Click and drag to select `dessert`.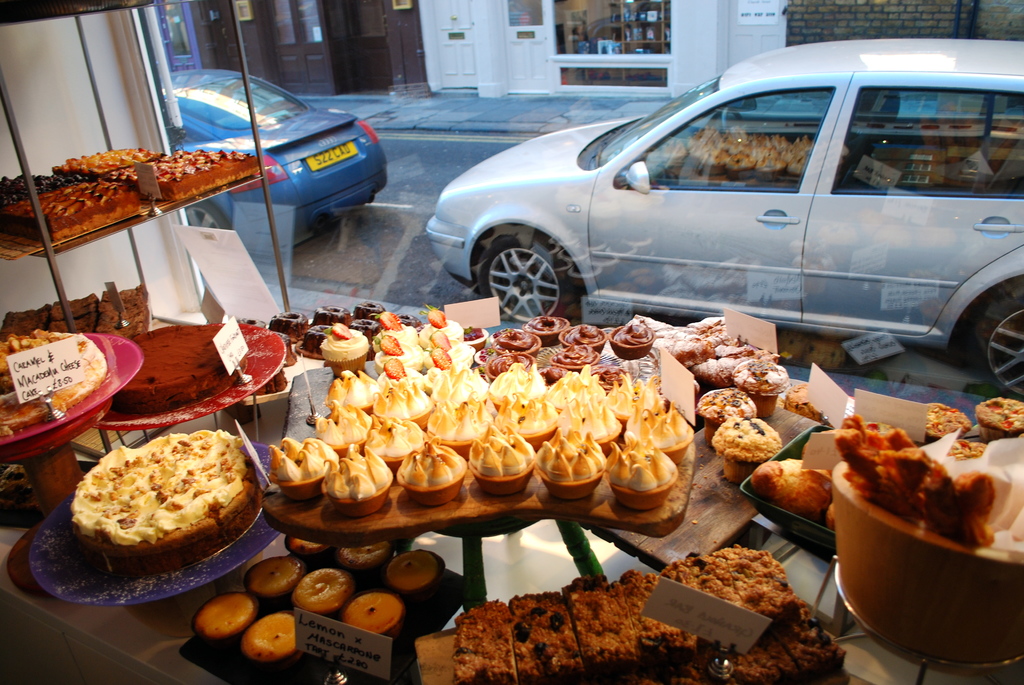
Selection: 330/543/383/571.
